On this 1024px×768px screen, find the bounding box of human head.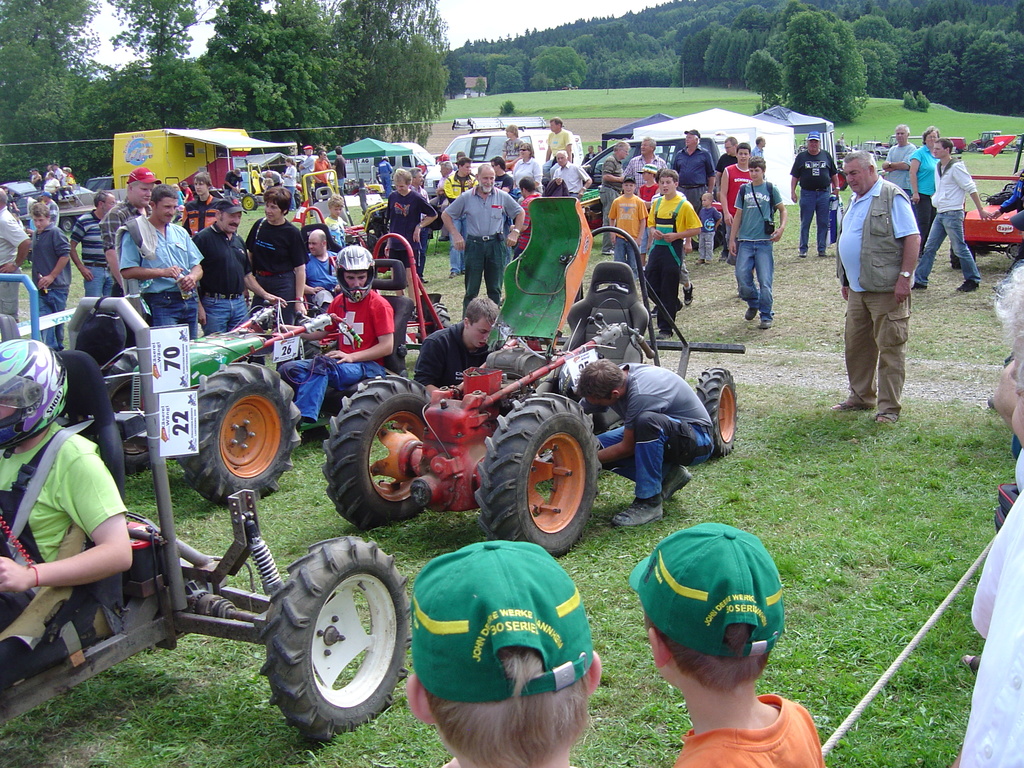
Bounding box: (left=933, top=139, right=955, bottom=156).
